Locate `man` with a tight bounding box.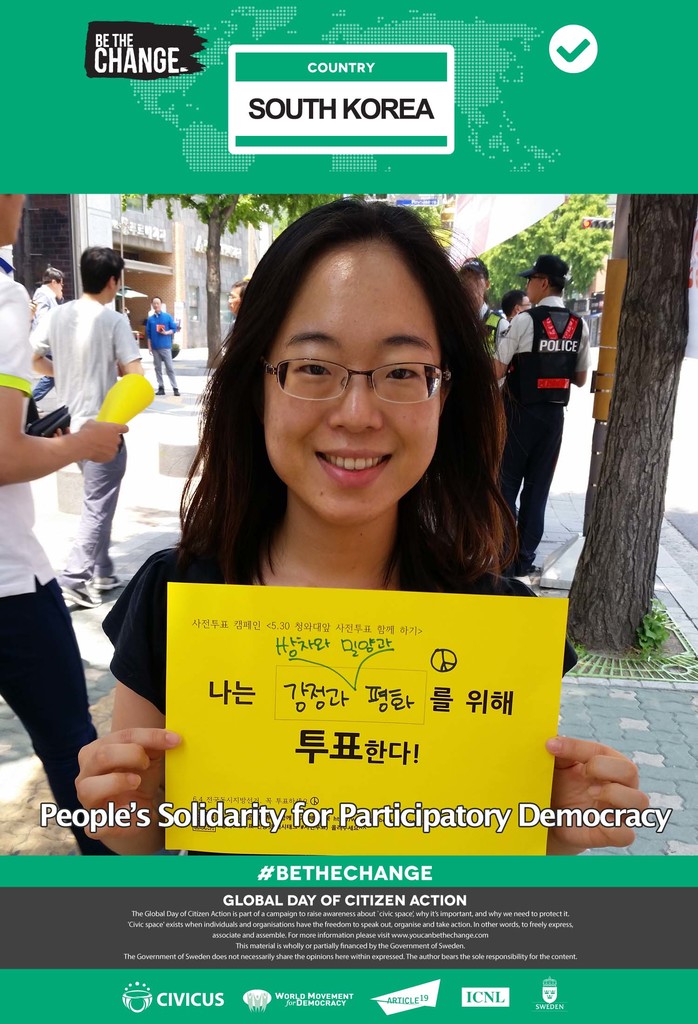
28,265,61,403.
